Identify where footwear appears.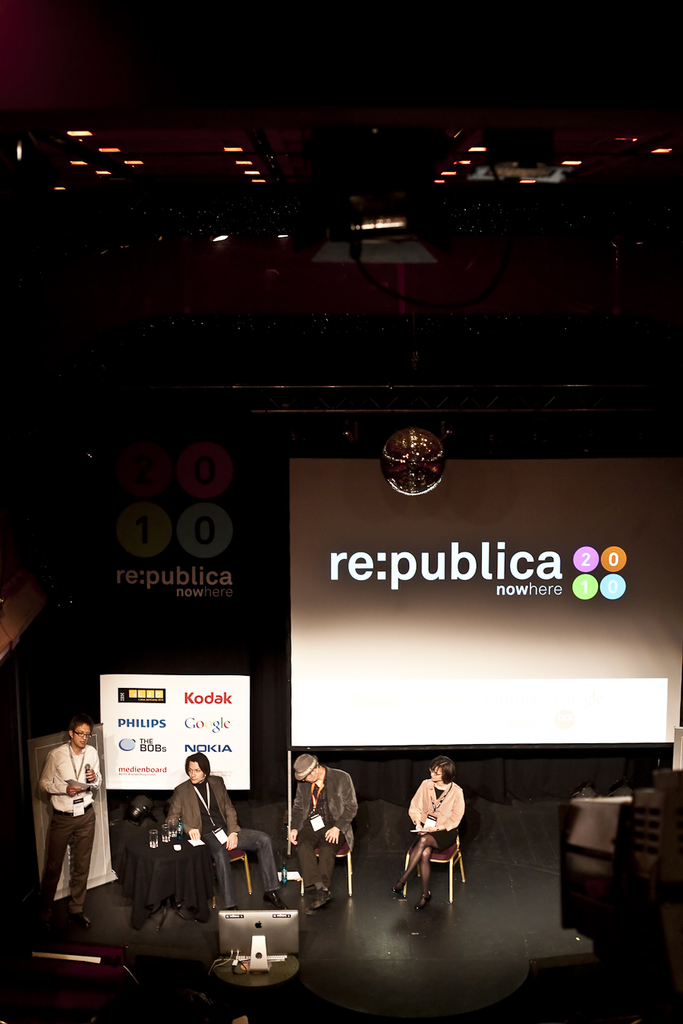
Appears at select_region(65, 905, 96, 929).
